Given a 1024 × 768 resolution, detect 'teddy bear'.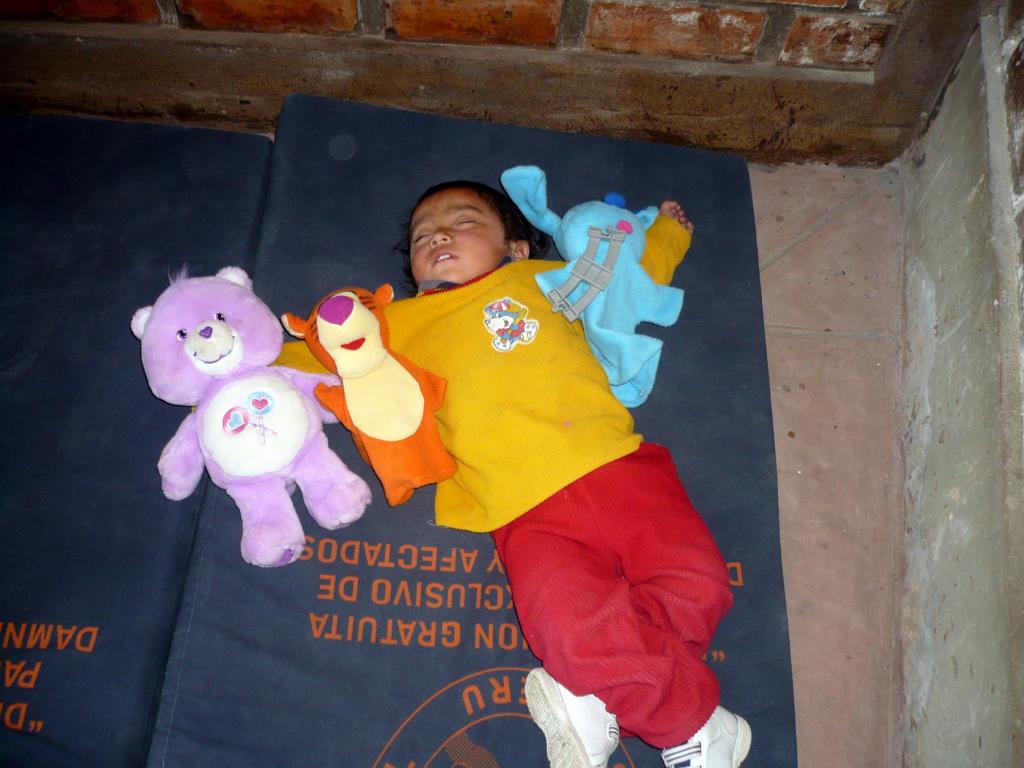
128, 259, 372, 569.
